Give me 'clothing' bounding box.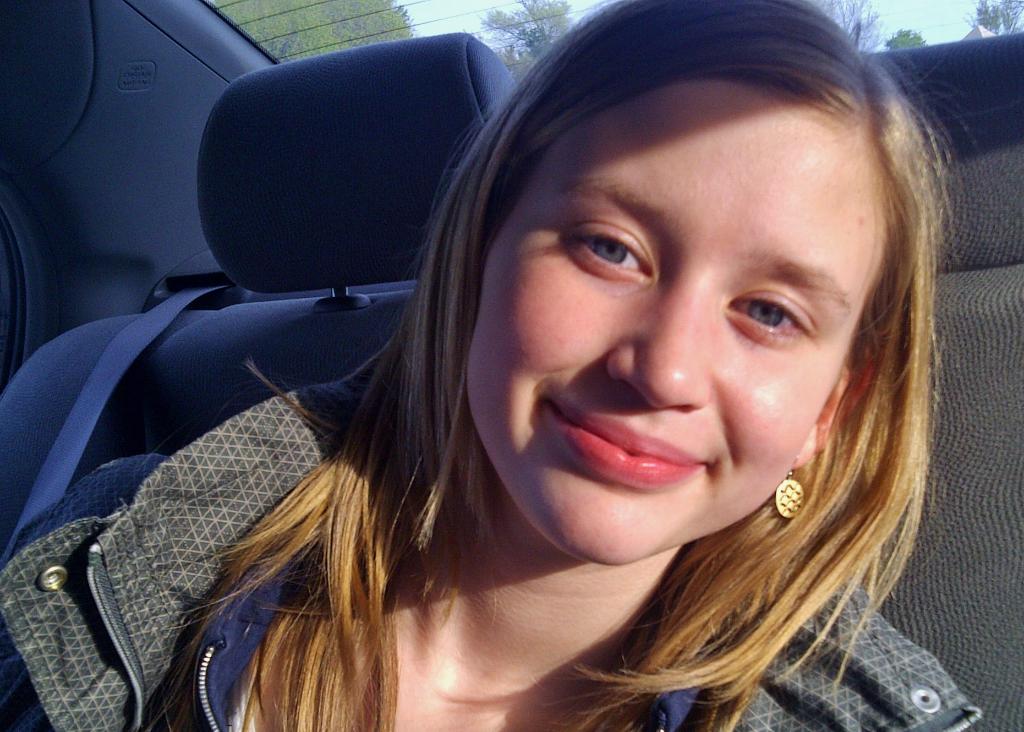
select_region(0, 326, 989, 731).
